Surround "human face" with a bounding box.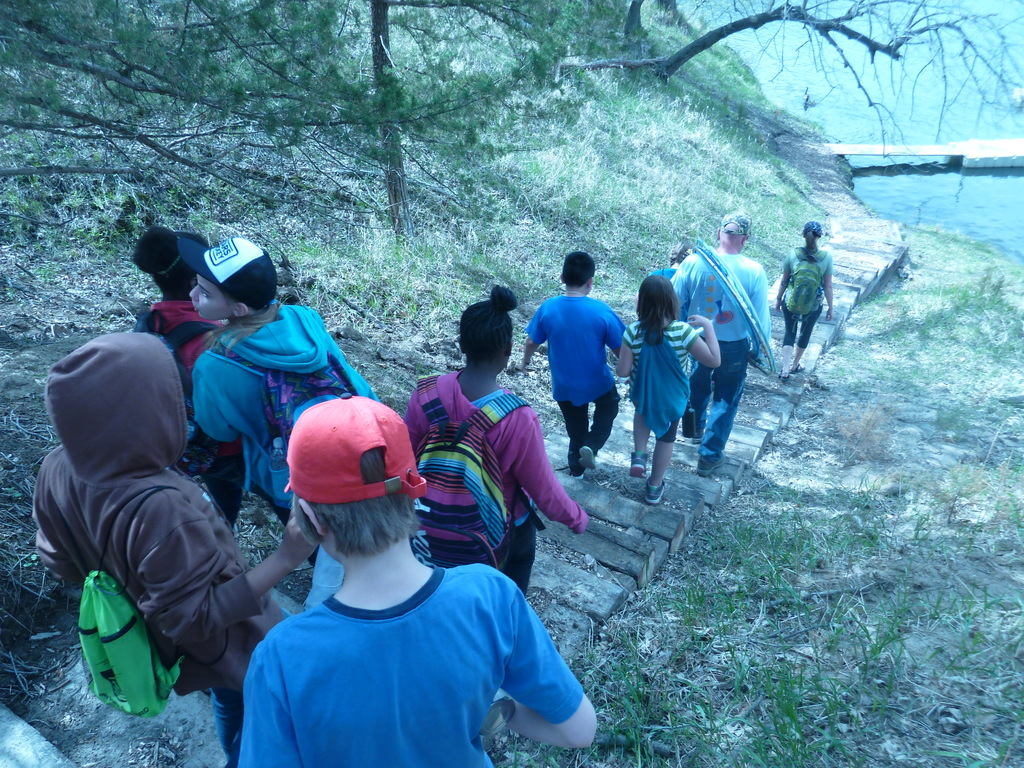
bbox(189, 274, 233, 322).
